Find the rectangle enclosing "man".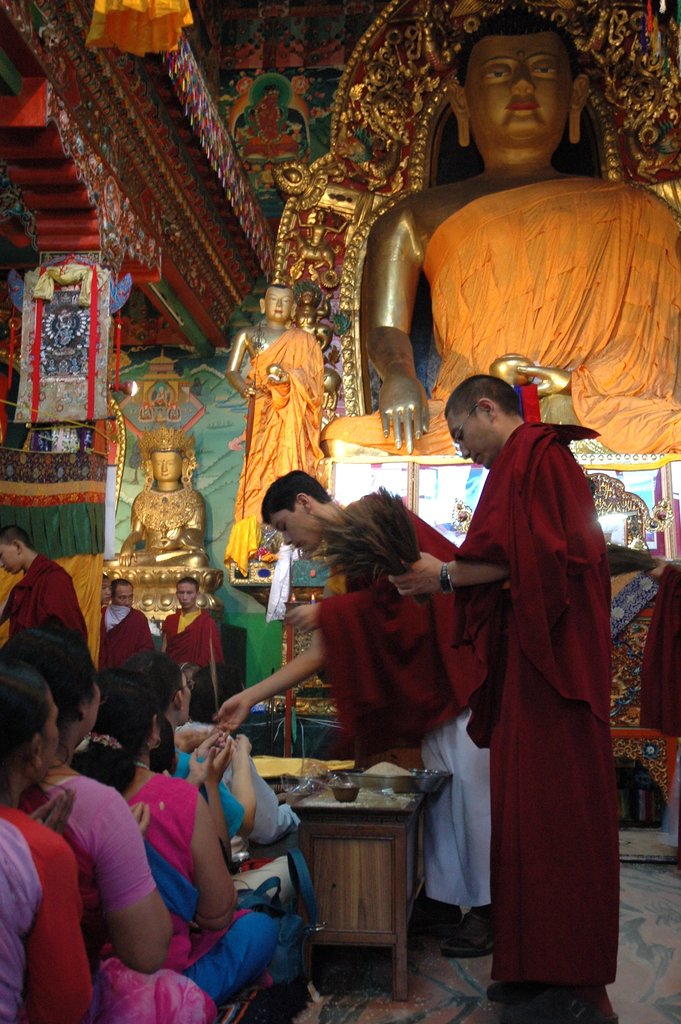
bbox(0, 529, 97, 648).
